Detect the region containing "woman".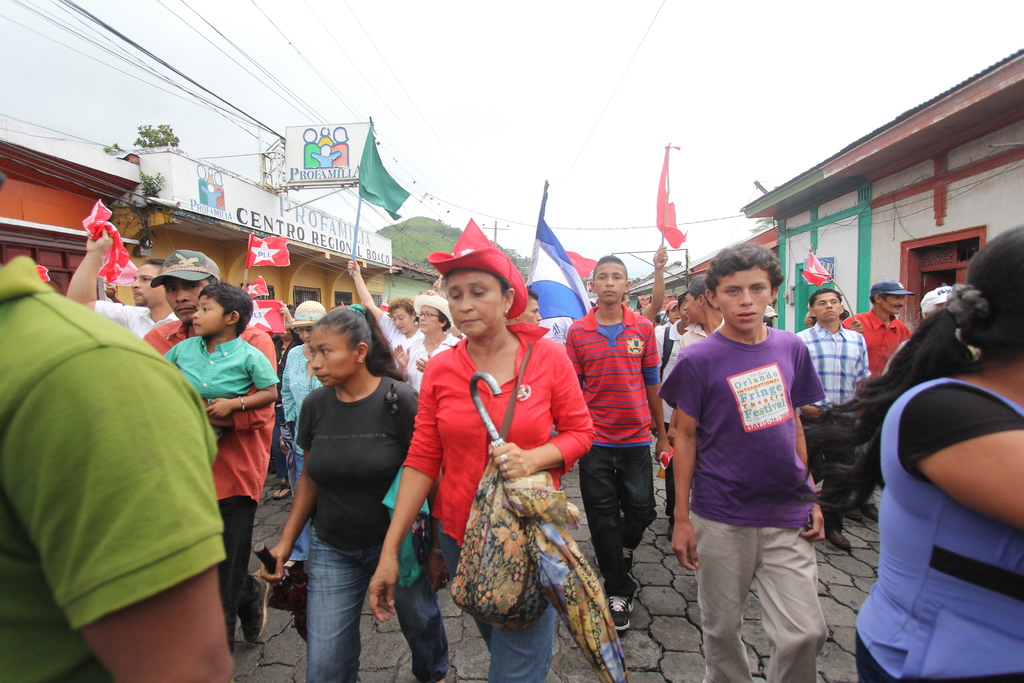
(left=857, top=219, right=1023, bottom=682).
